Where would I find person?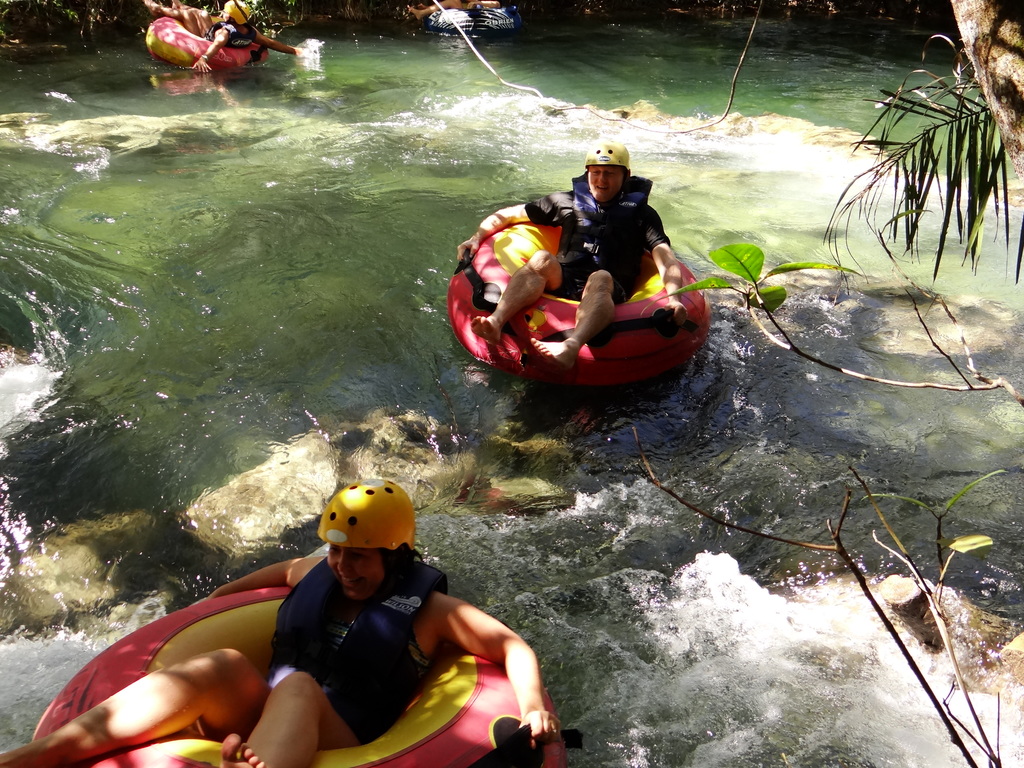
At {"x1": 457, "y1": 140, "x2": 684, "y2": 372}.
